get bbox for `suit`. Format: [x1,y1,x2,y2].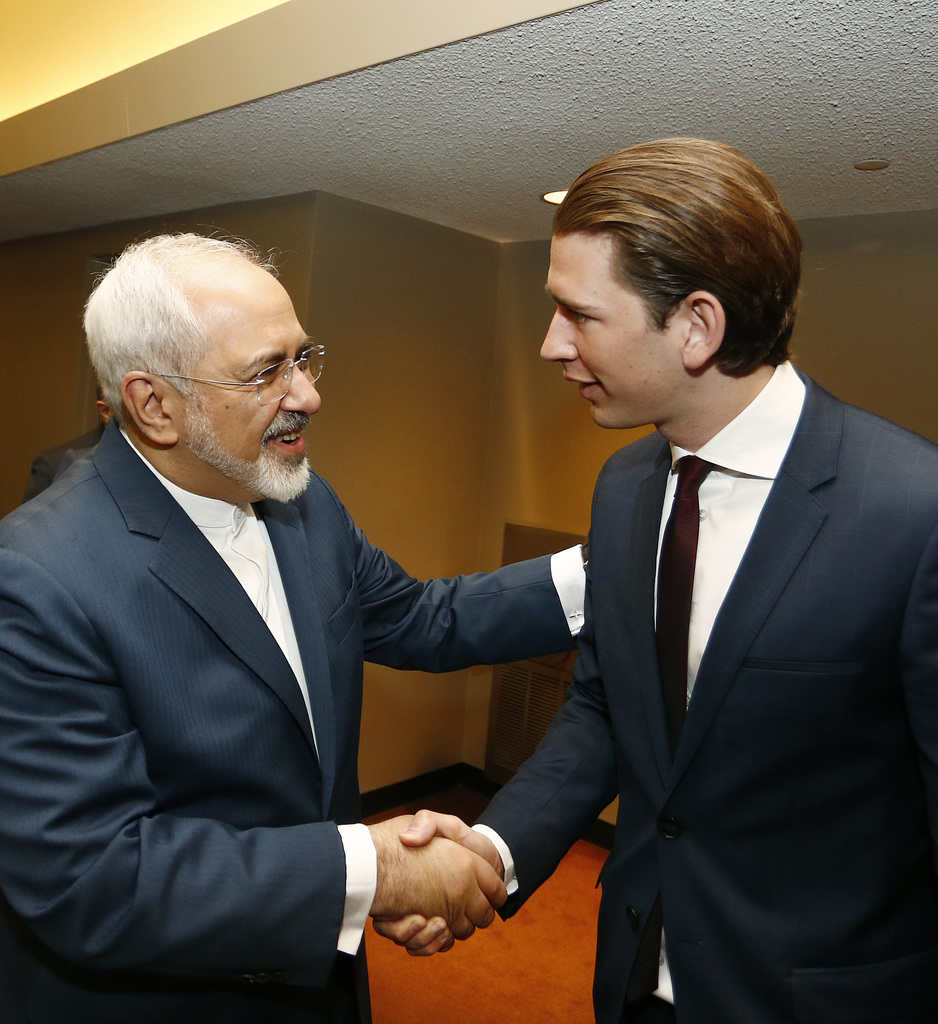
[0,415,589,1023].
